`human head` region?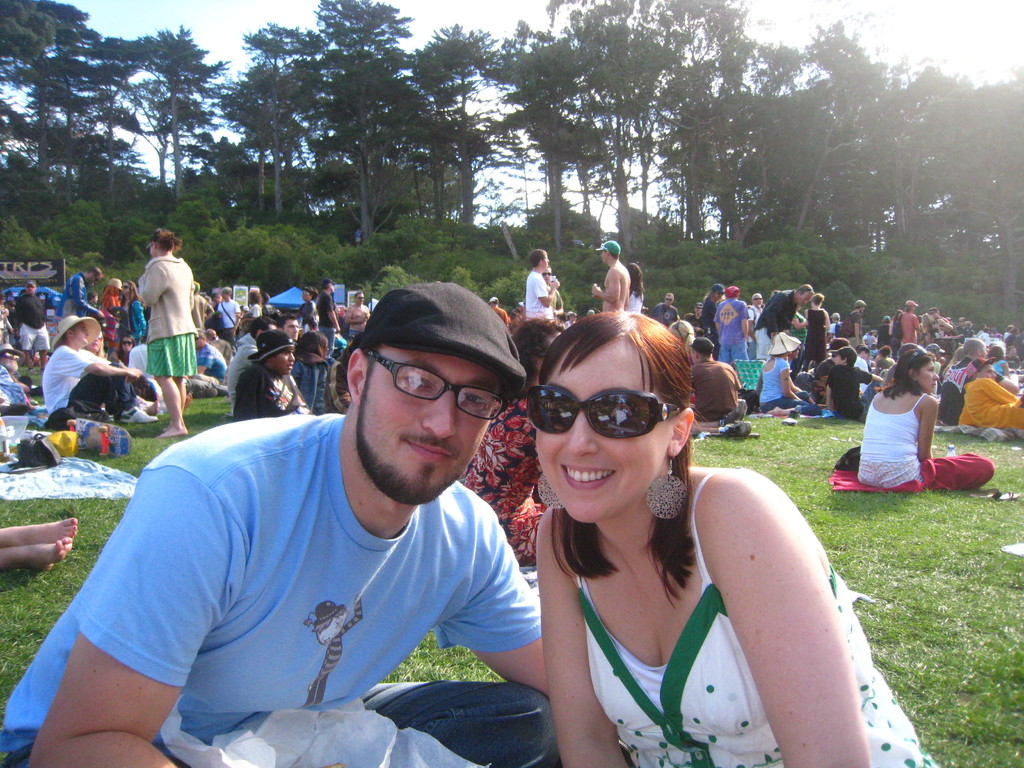
bbox=(241, 315, 280, 341)
